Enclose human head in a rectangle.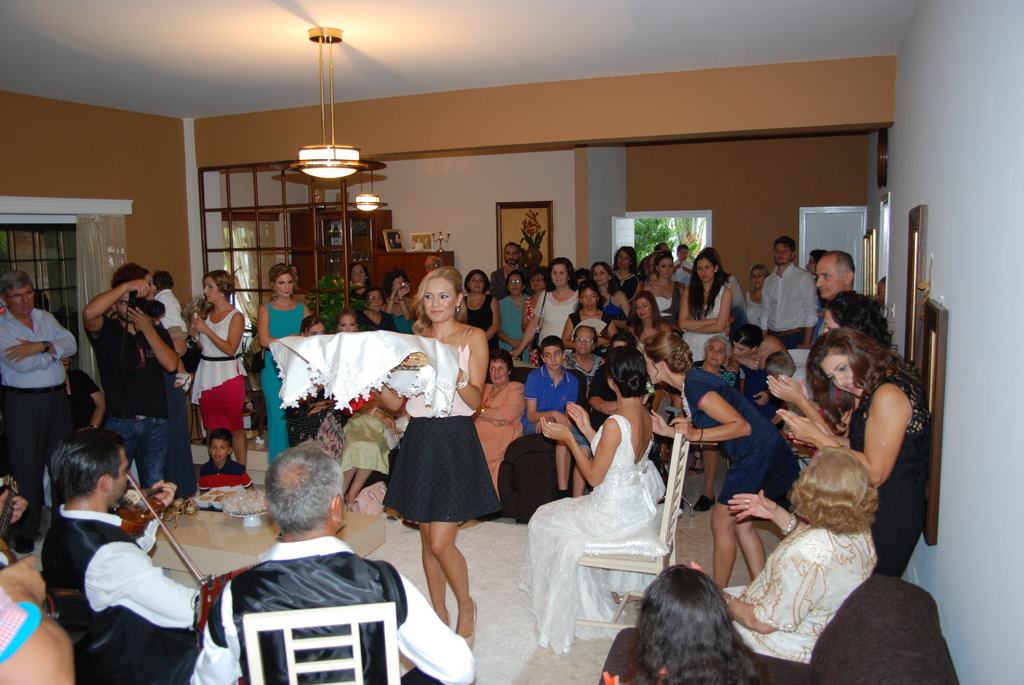
(left=611, top=331, right=642, bottom=348).
